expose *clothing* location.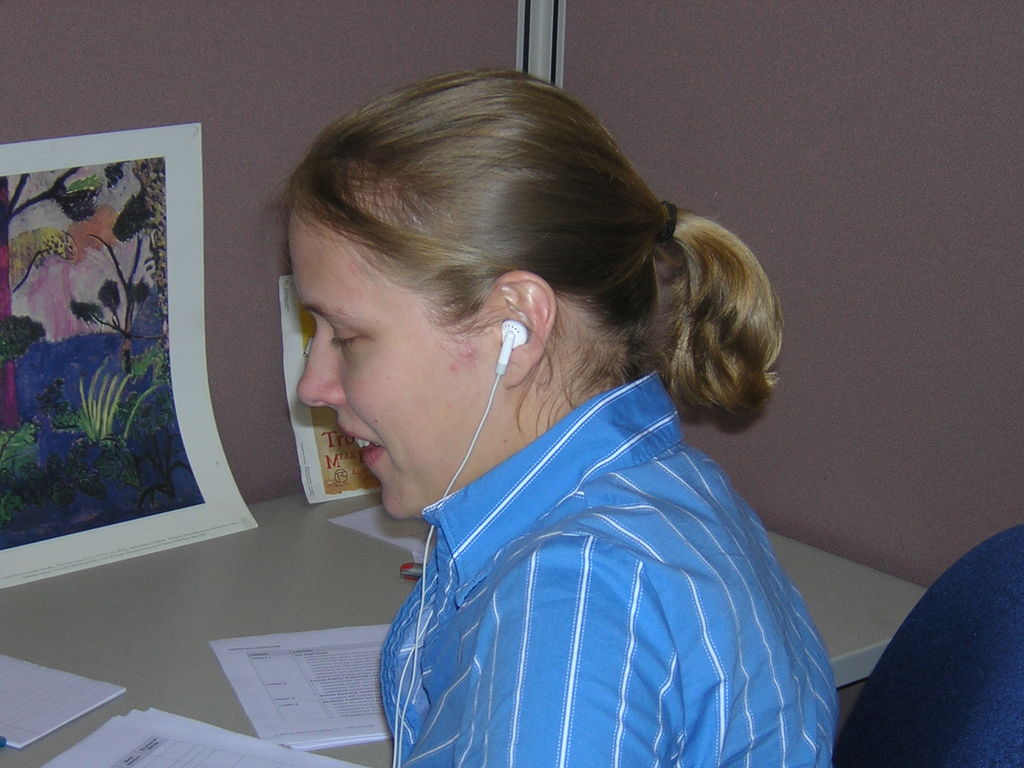
Exposed at [left=307, top=347, right=829, bottom=740].
